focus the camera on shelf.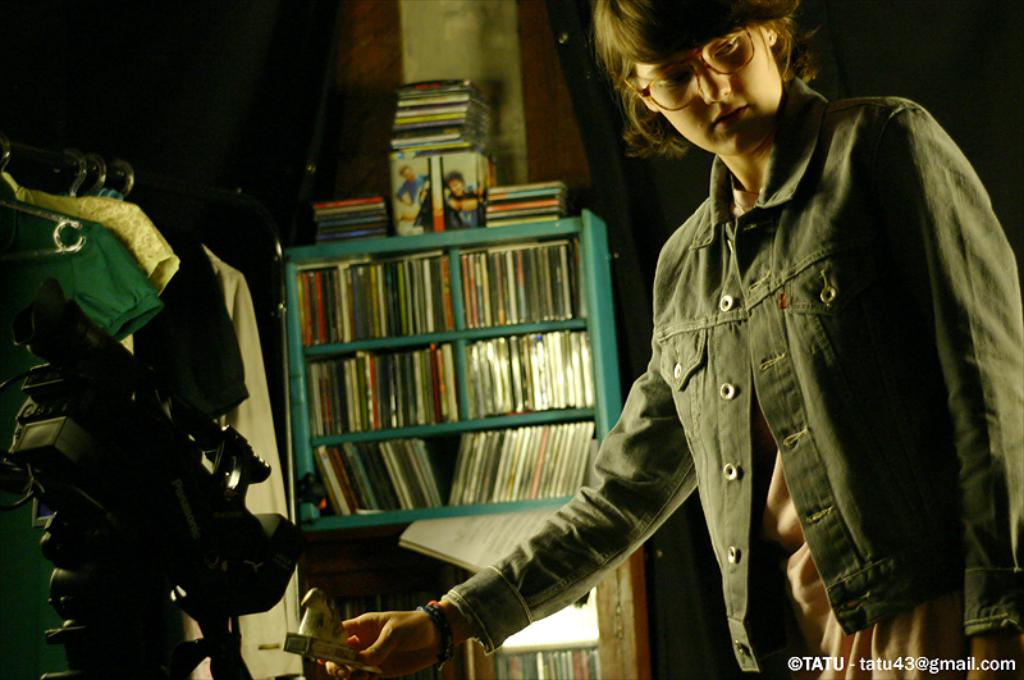
Focus region: (left=288, top=211, right=613, bottom=679).
